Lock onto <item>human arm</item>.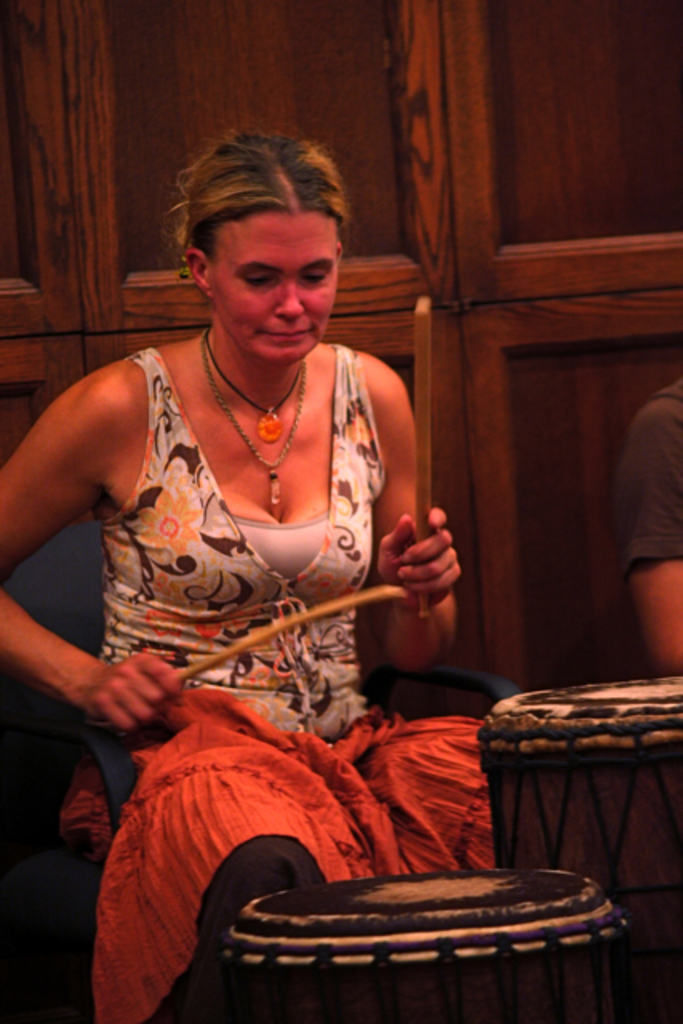
Locked: Rect(350, 346, 465, 680).
